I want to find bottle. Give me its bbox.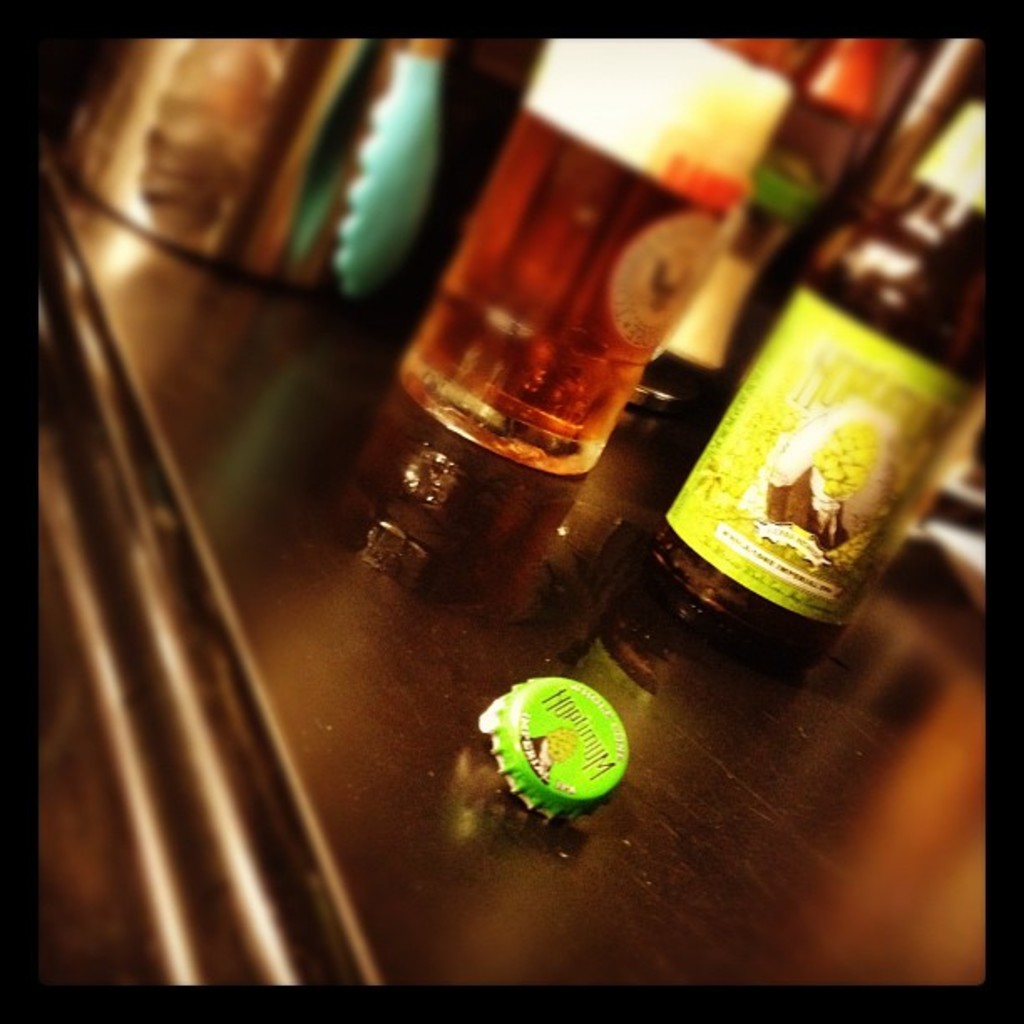
region(611, 25, 904, 455).
